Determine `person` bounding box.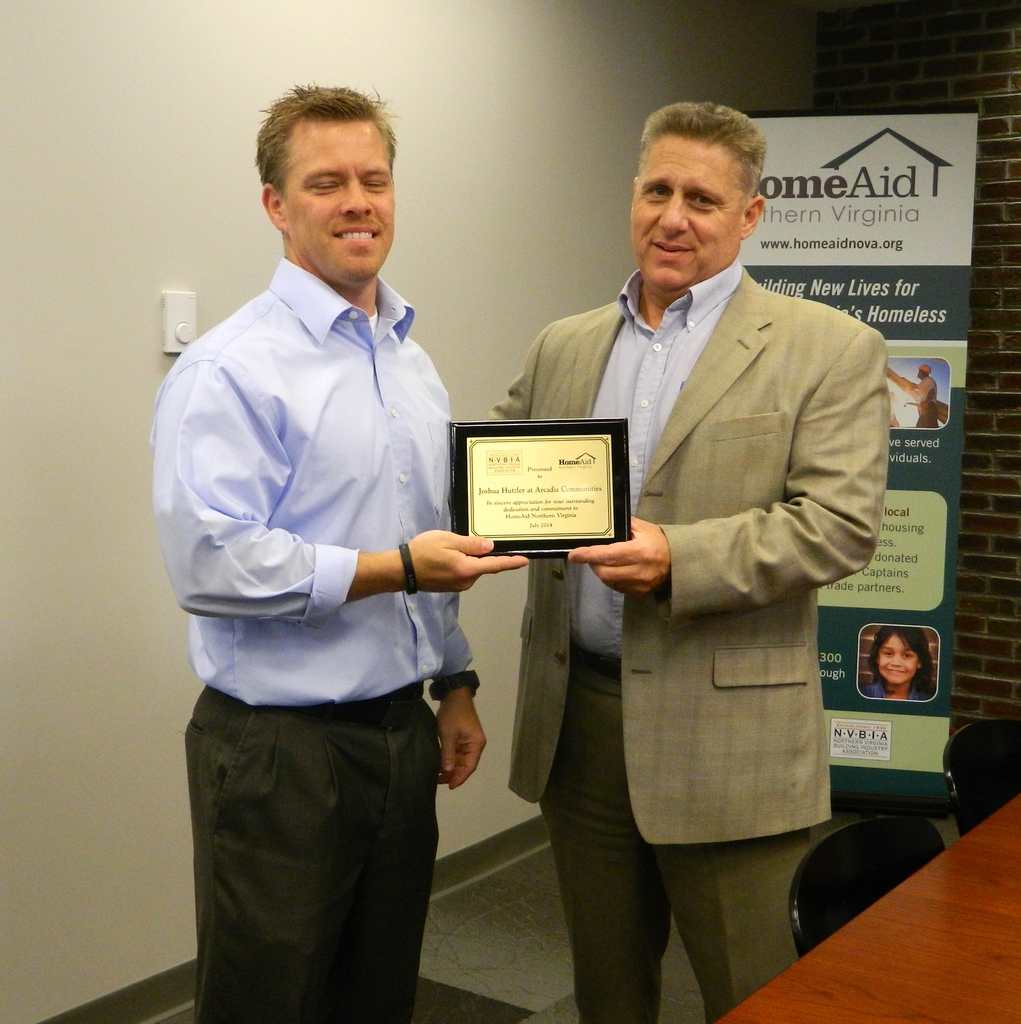
Determined: <bbox>906, 366, 937, 431</bbox>.
